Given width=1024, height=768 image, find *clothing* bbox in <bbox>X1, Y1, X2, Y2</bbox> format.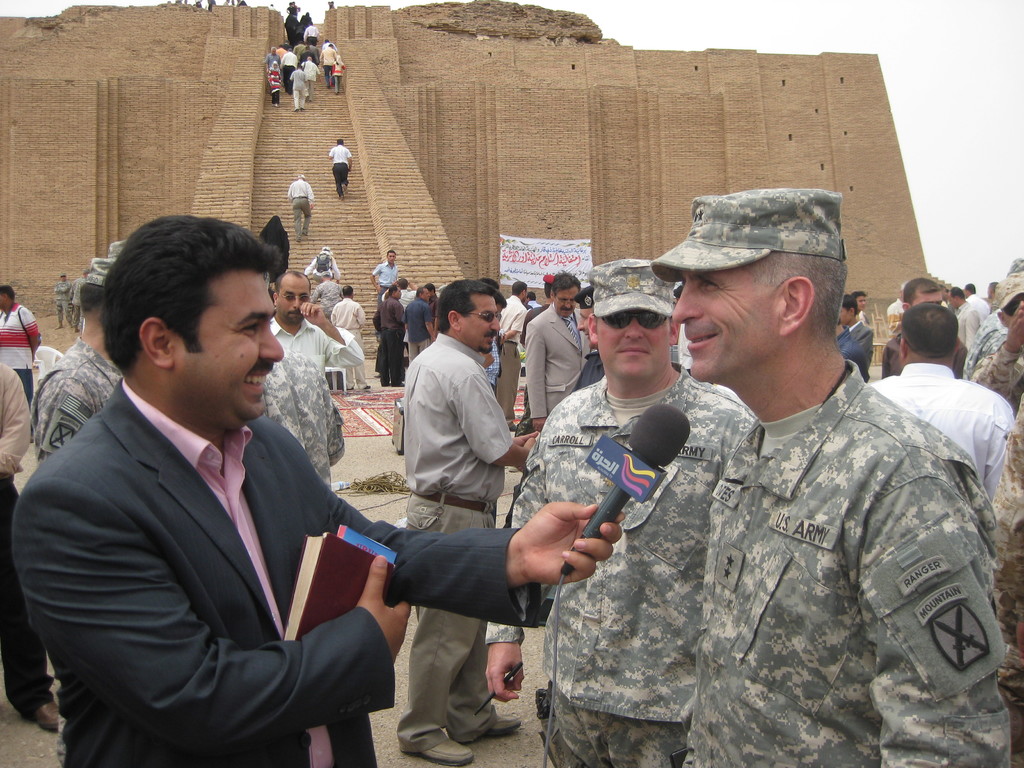
<bbox>513, 397, 546, 438</bbox>.
